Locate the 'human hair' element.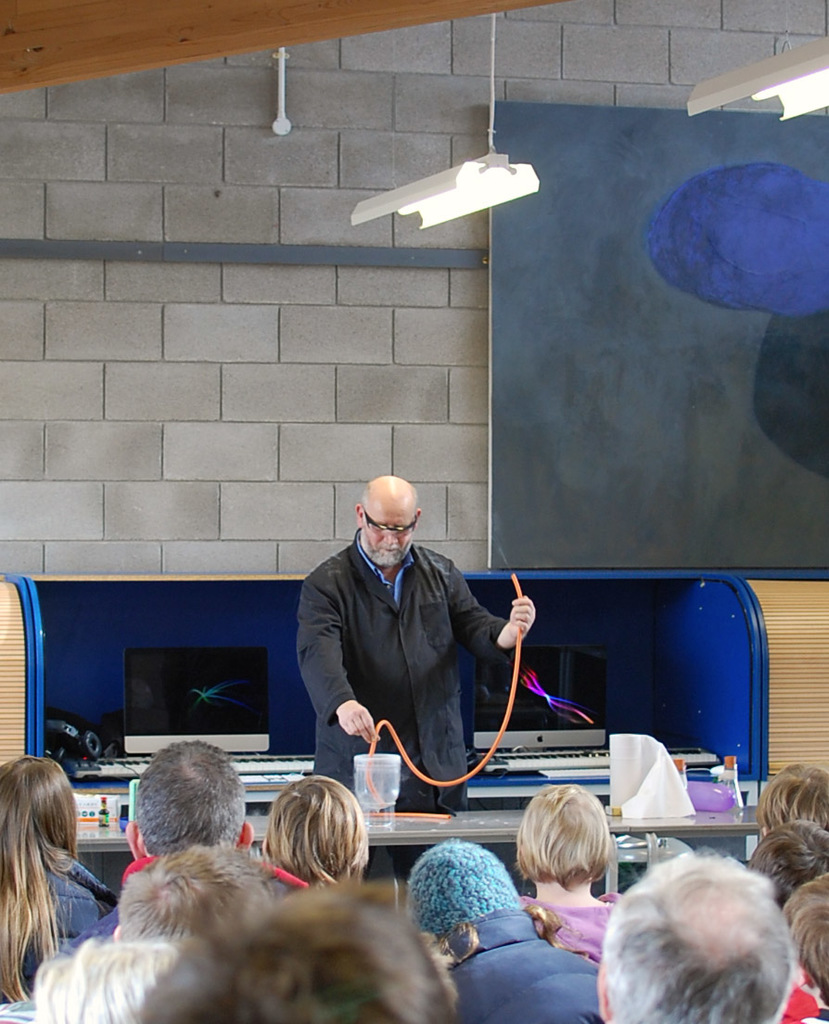
Element bbox: bbox=[756, 763, 828, 822].
